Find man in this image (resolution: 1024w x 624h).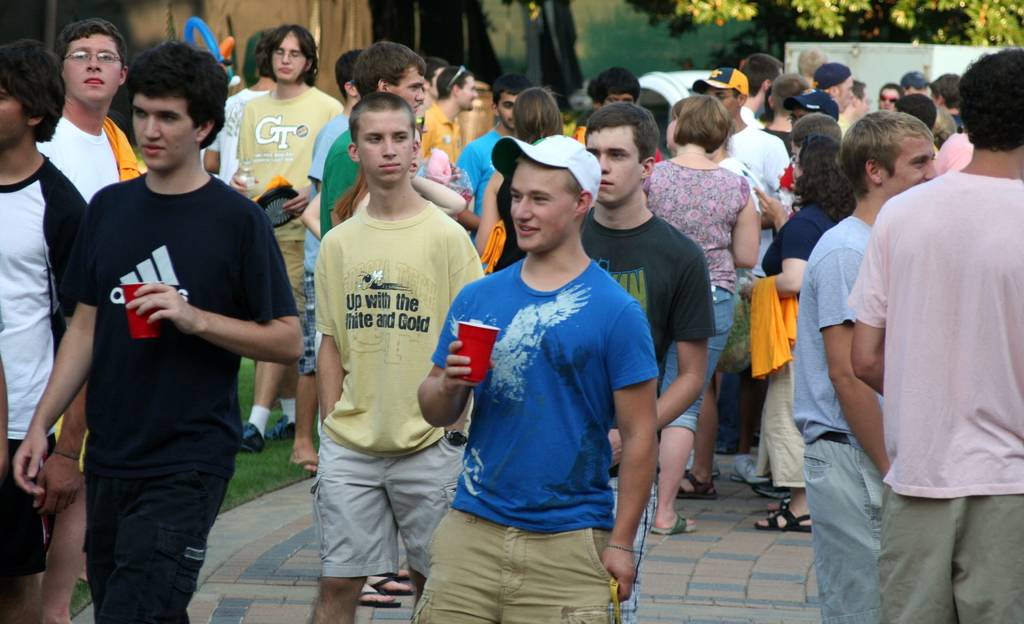
<bbox>27, 12, 150, 472</bbox>.
